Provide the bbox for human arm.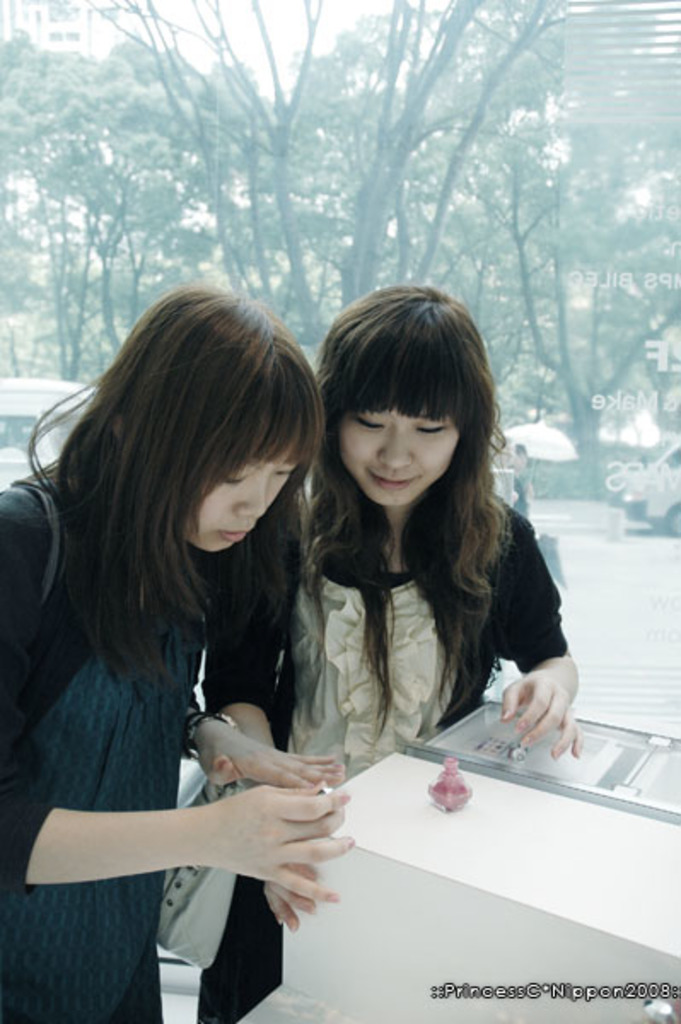
select_region(0, 490, 338, 899).
